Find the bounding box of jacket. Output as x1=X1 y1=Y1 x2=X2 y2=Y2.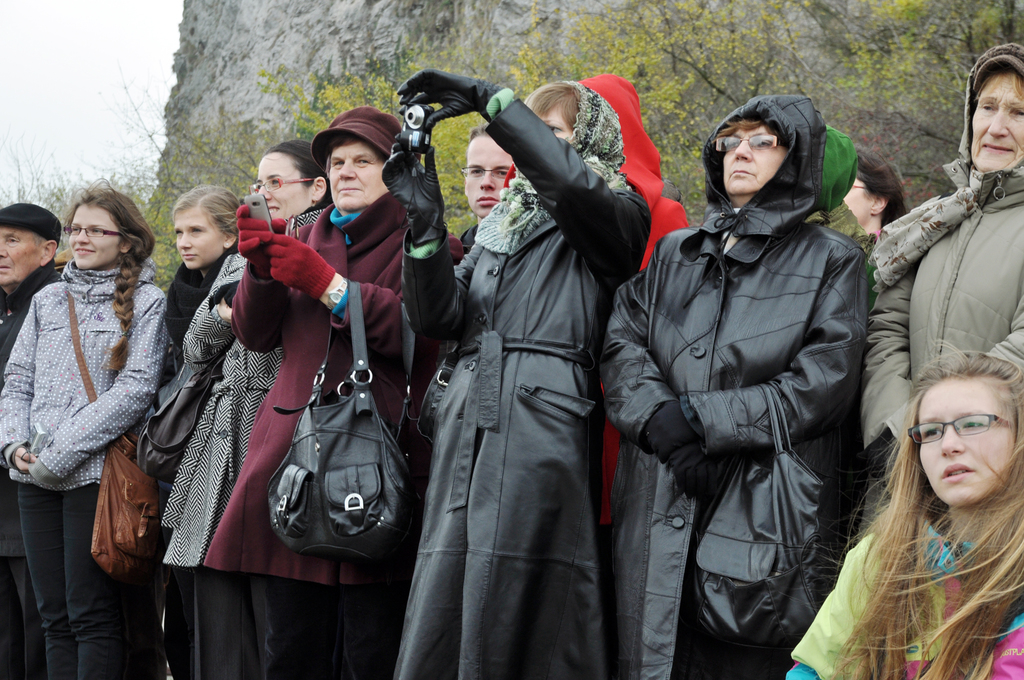
x1=0 y1=257 x2=63 y2=558.
